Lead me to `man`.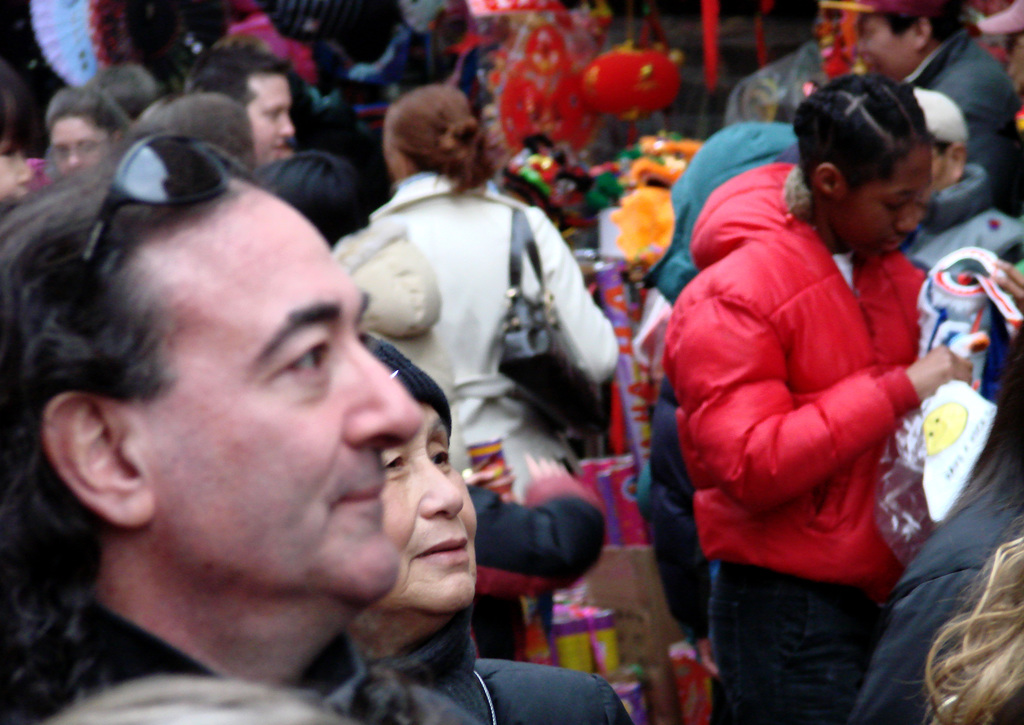
Lead to 811 0 1023 209.
